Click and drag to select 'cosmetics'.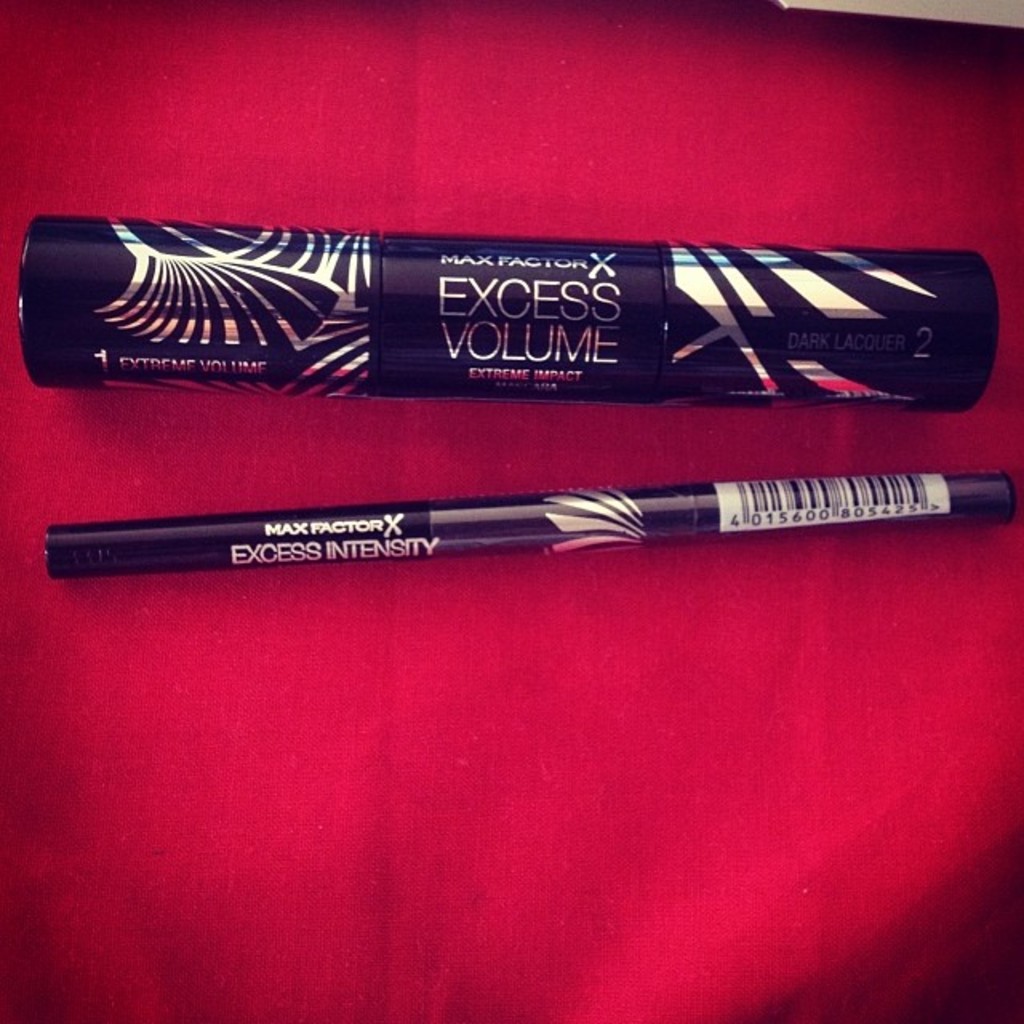
Selection: bbox(45, 475, 1021, 581).
